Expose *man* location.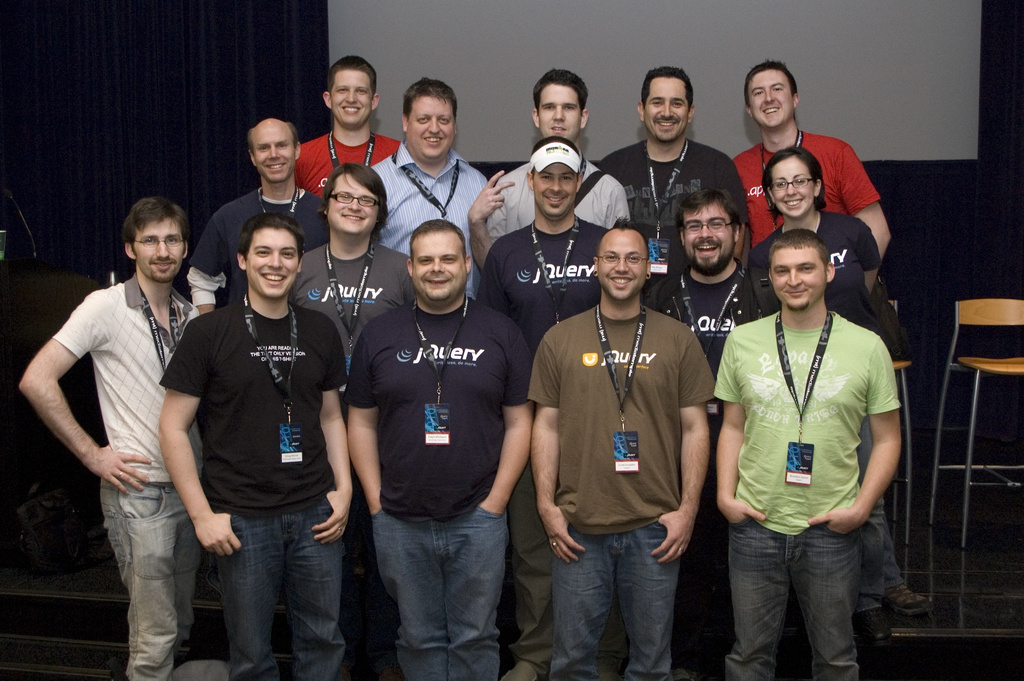
Exposed at detection(472, 136, 605, 680).
